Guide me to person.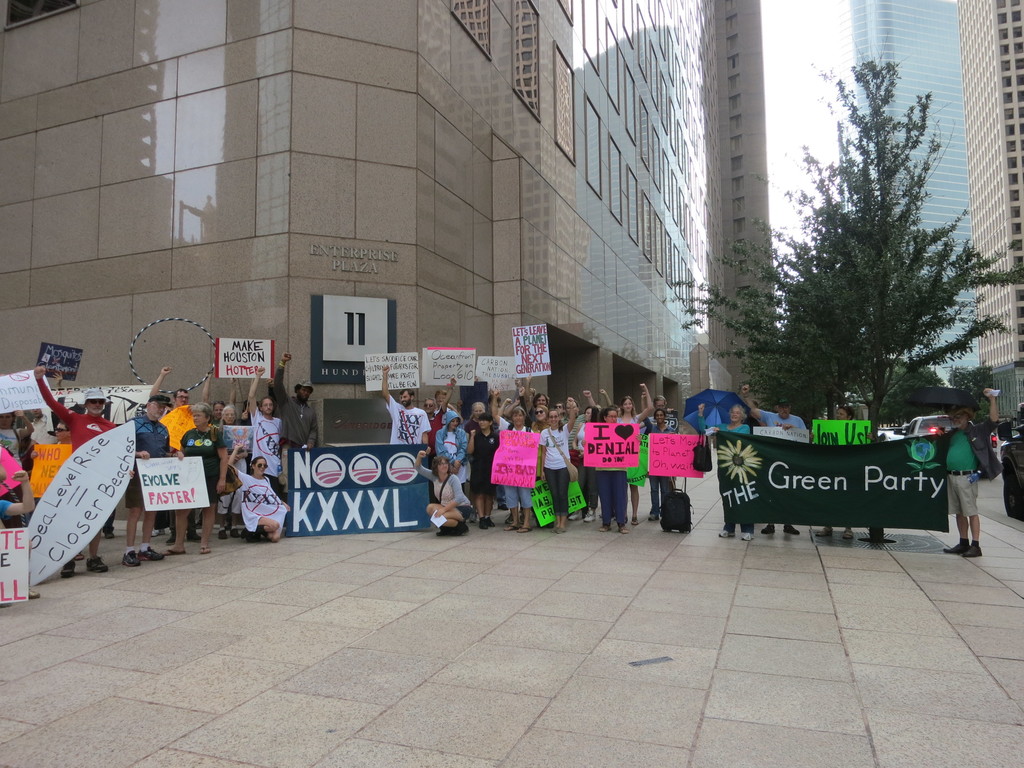
Guidance: pyautogui.locateOnScreen(701, 397, 757, 543).
